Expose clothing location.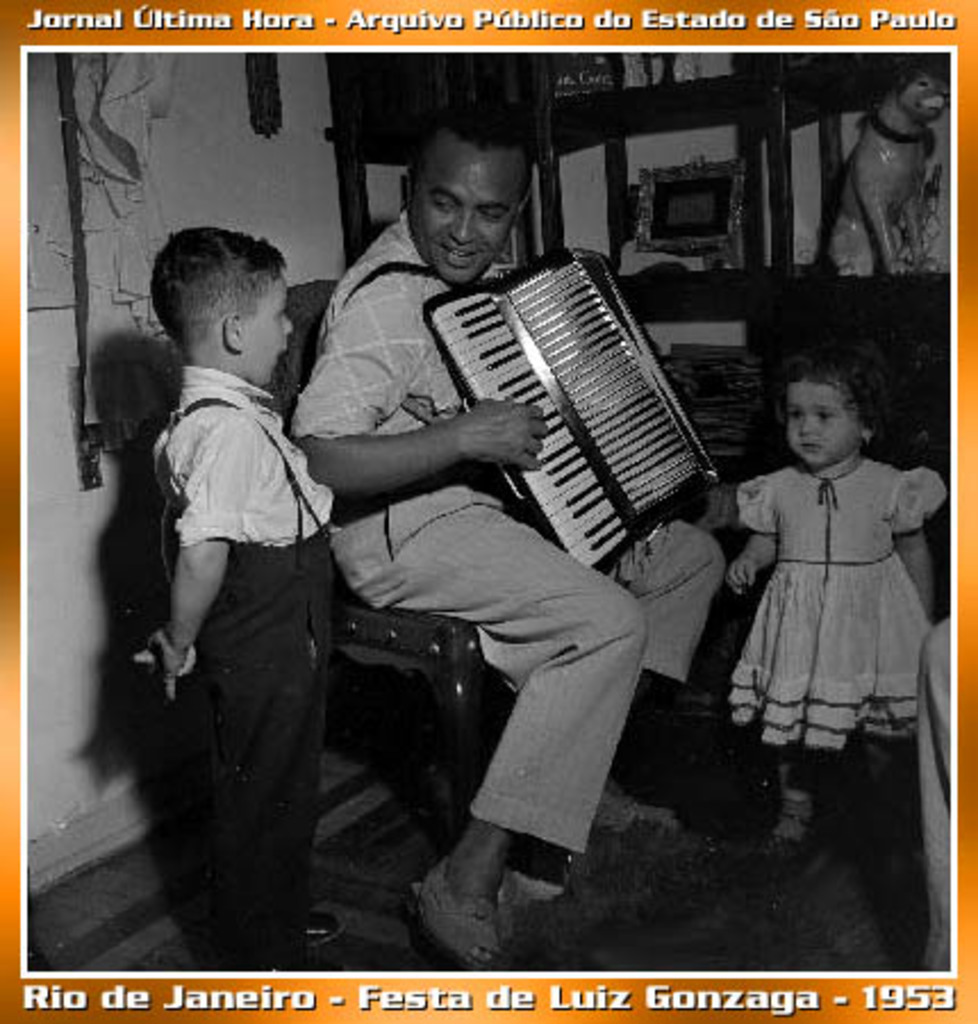
Exposed at <region>712, 385, 946, 760</region>.
